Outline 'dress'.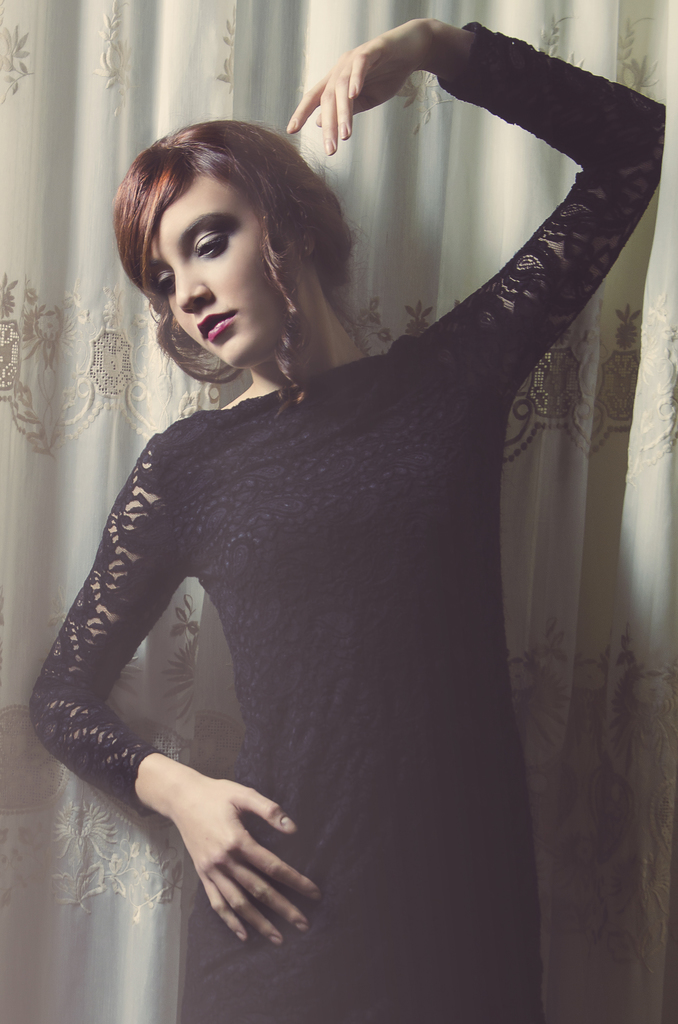
Outline: [29,24,666,1023].
